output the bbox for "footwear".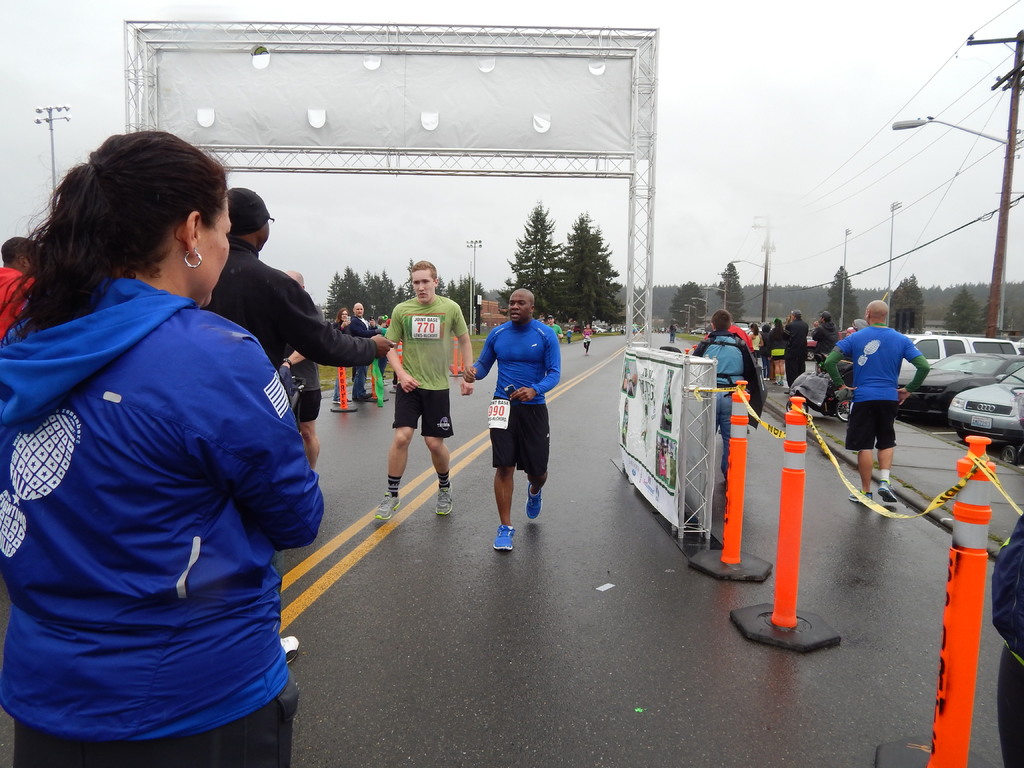
<bbox>847, 489, 876, 505</bbox>.
